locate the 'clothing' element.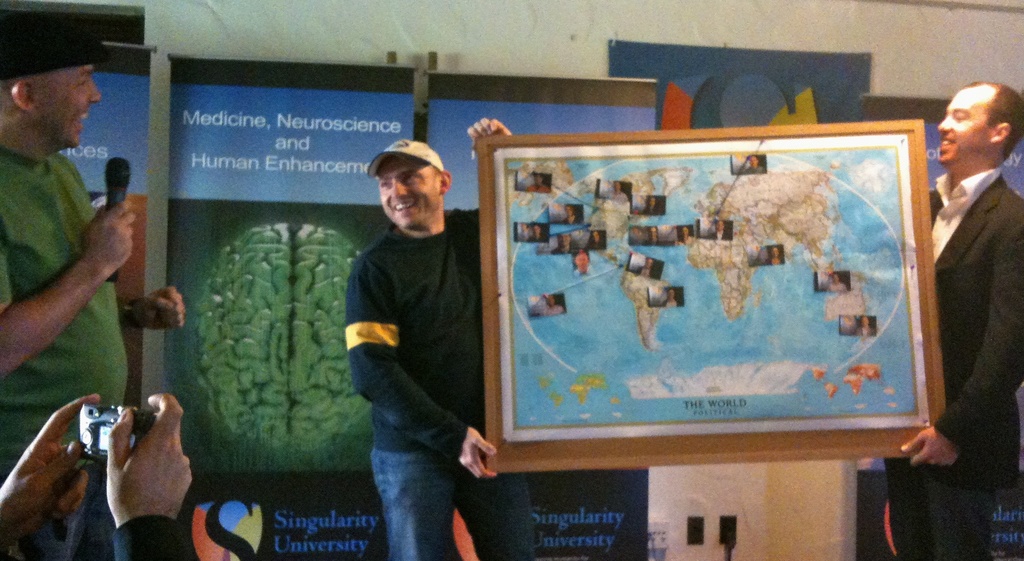
Element bbox: rect(342, 202, 540, 560).
